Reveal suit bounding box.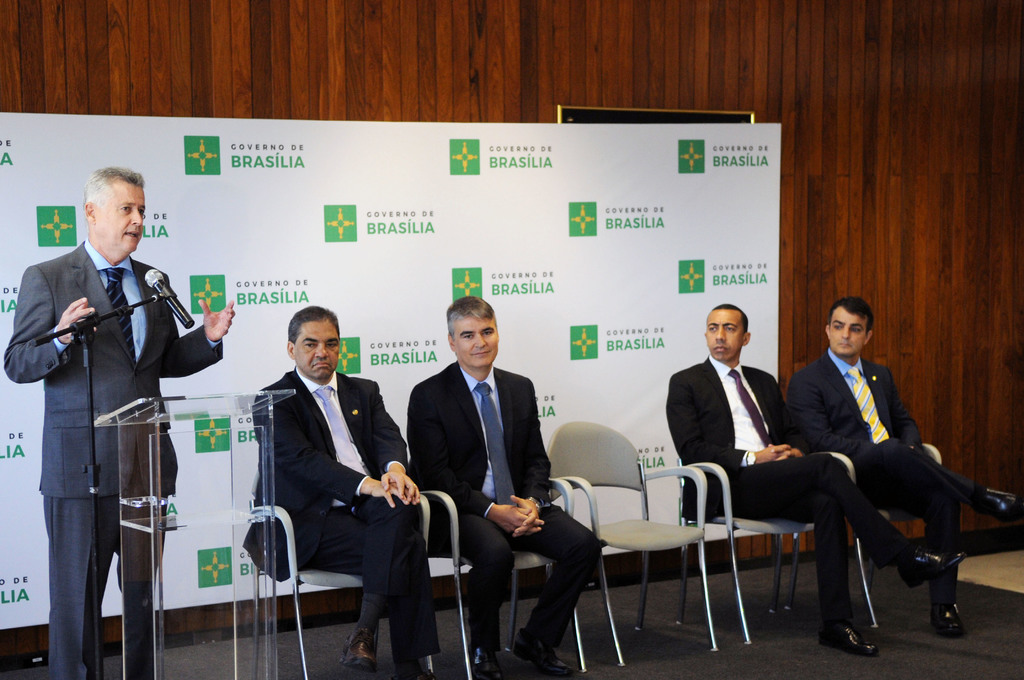
Revealed: [424, 302, 582, 648].
